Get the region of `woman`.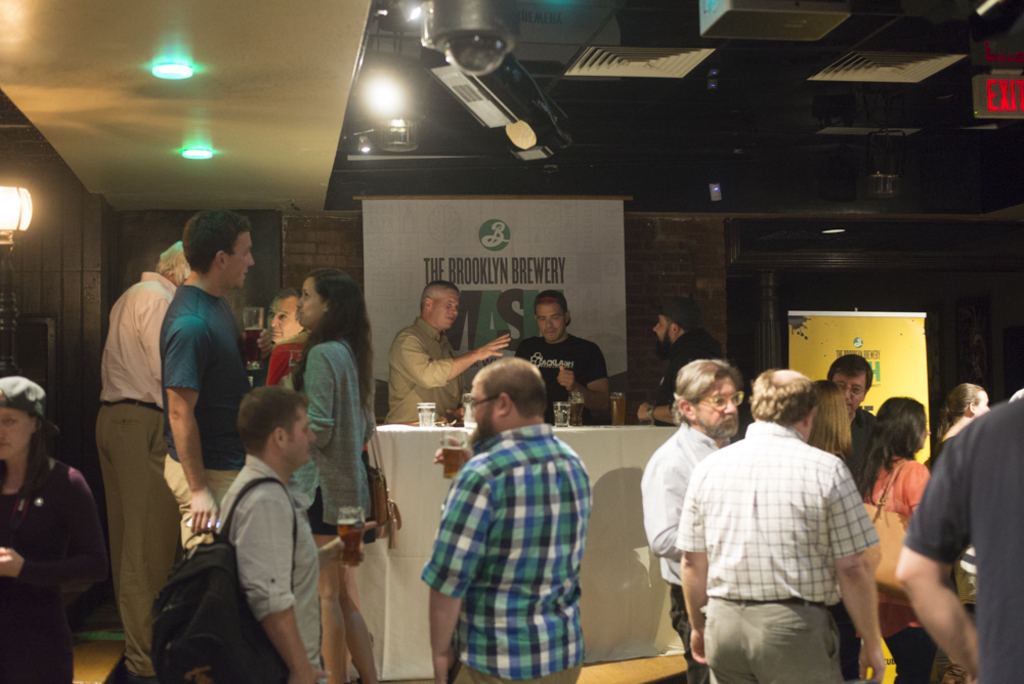
[x1=0, y1=387, x2=108, y2=683].
